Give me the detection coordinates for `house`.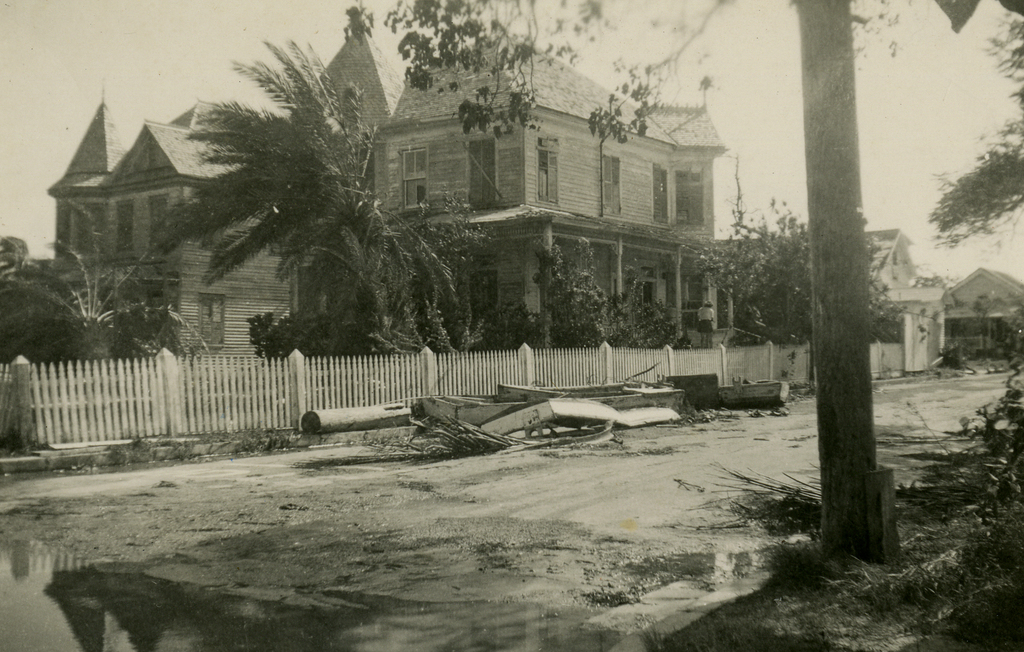
[x1=51, y1=91, x2=302, y2=363].
